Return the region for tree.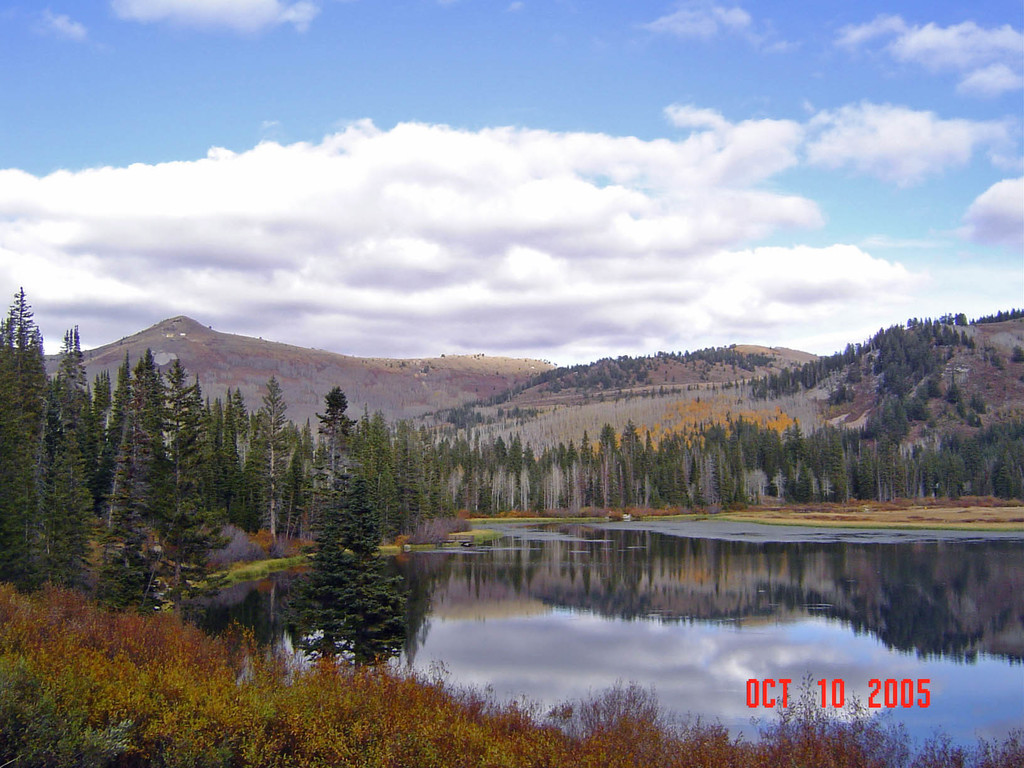
[314,433,328,483].
